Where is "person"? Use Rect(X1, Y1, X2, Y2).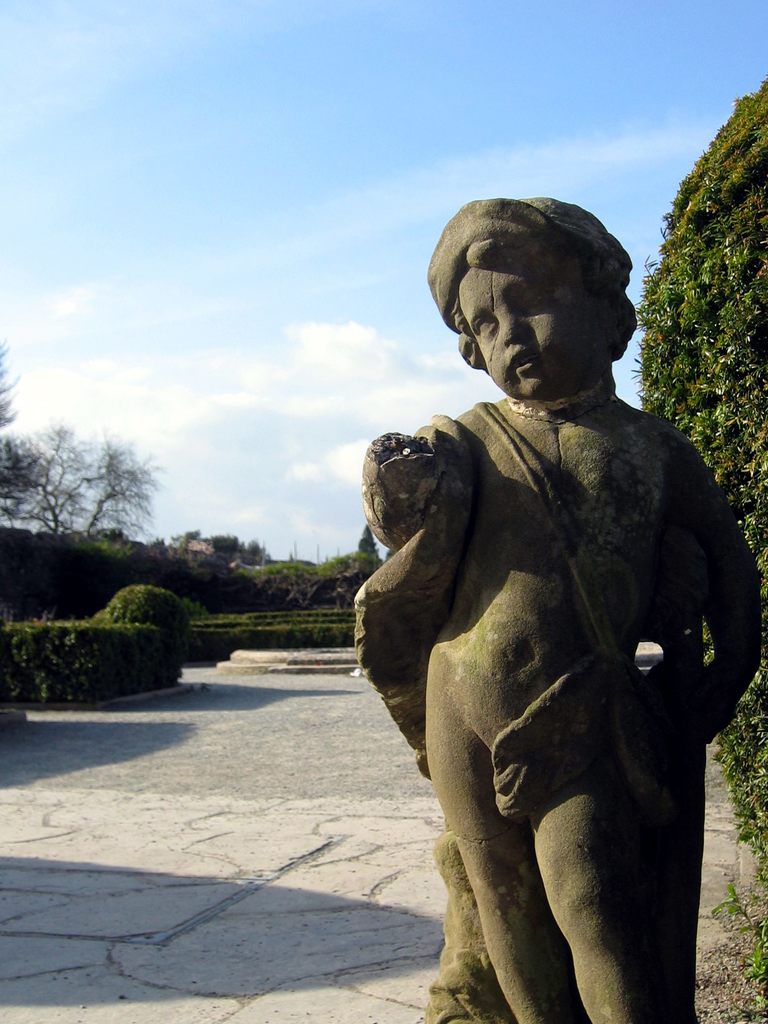
Rect(380, 170, 753, 1023).
